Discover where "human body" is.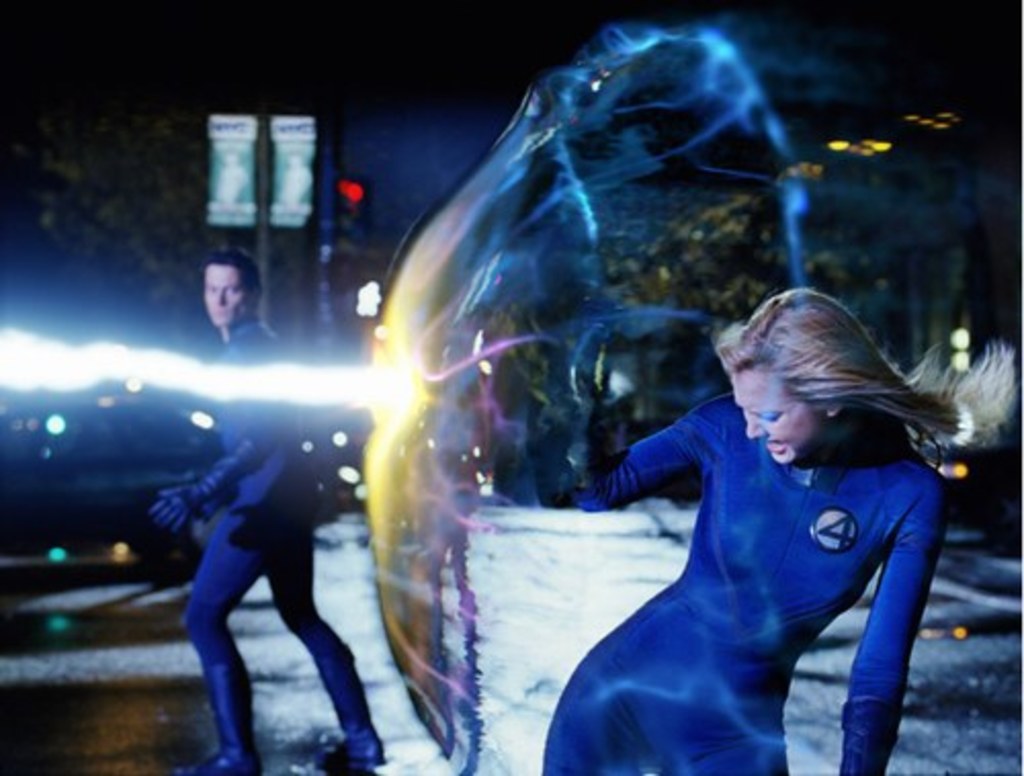
Discovered at 160 305 387 774.
